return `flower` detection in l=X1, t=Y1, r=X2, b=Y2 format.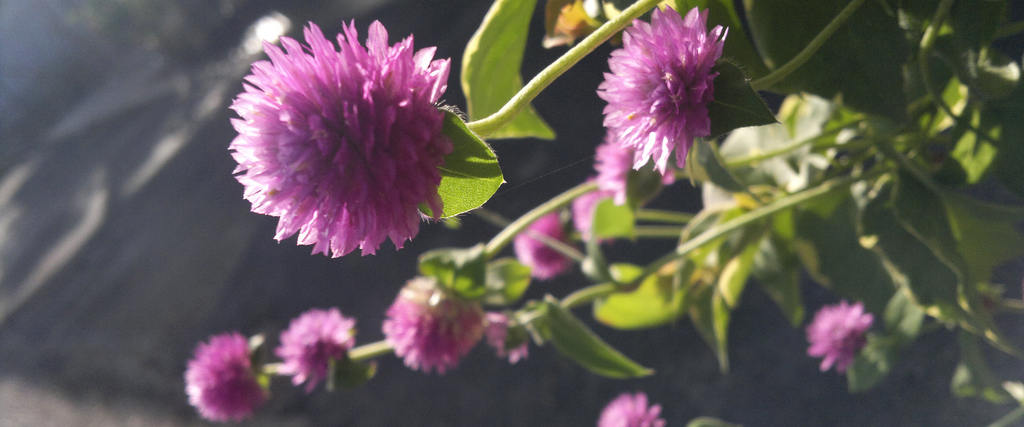
l=564, t=181, r=647, b=247.
